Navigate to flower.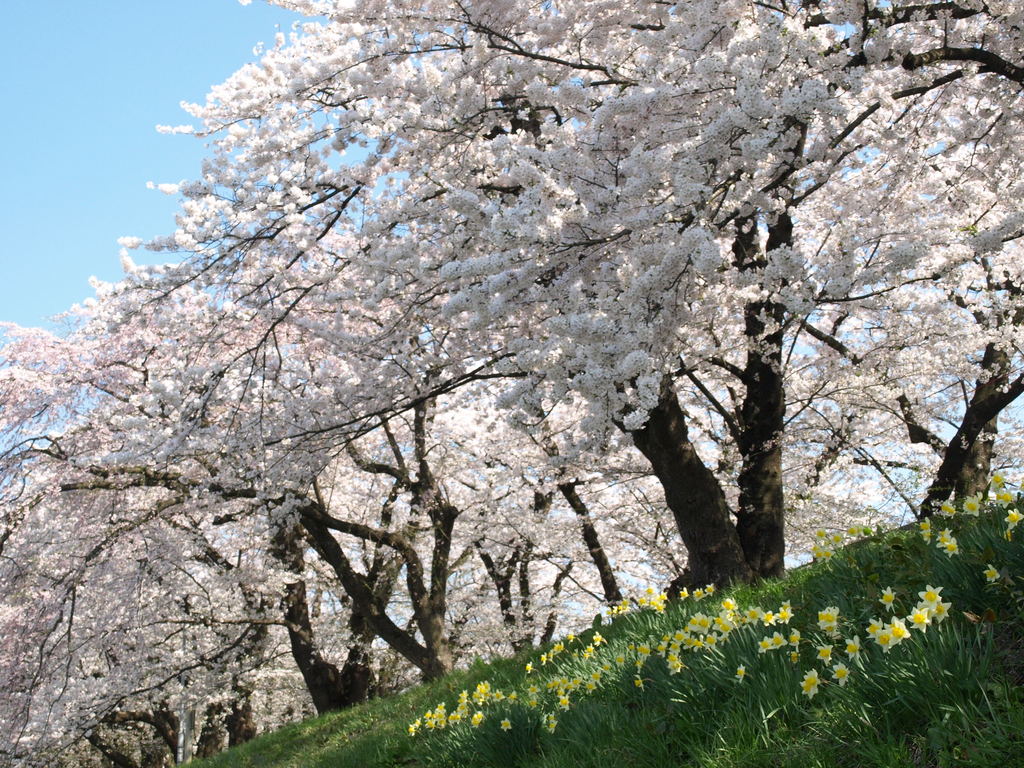
Navigation target: rect(737, 662, 744, 682).
